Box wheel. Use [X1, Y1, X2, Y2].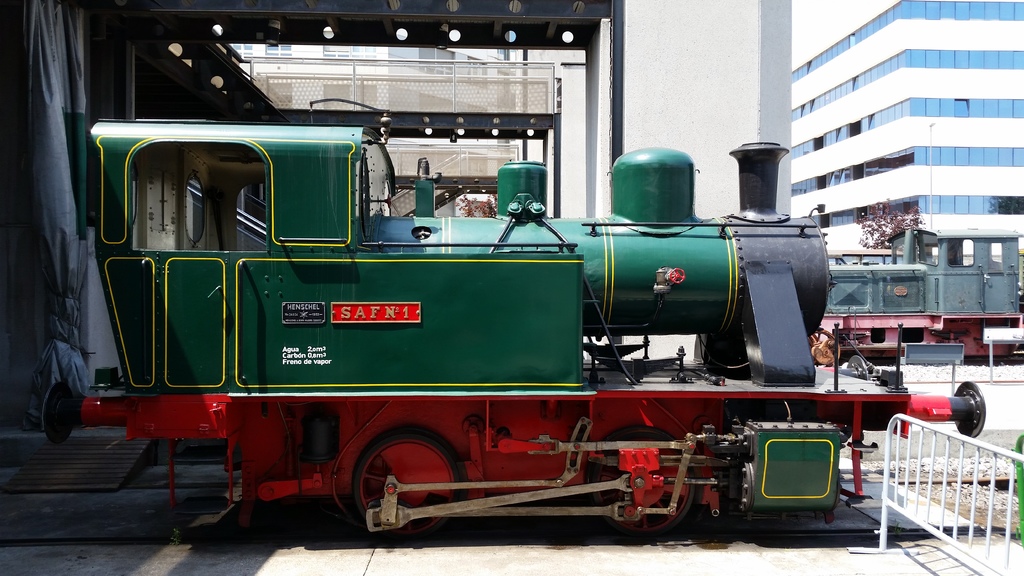
[585, 424, 692, 538].
